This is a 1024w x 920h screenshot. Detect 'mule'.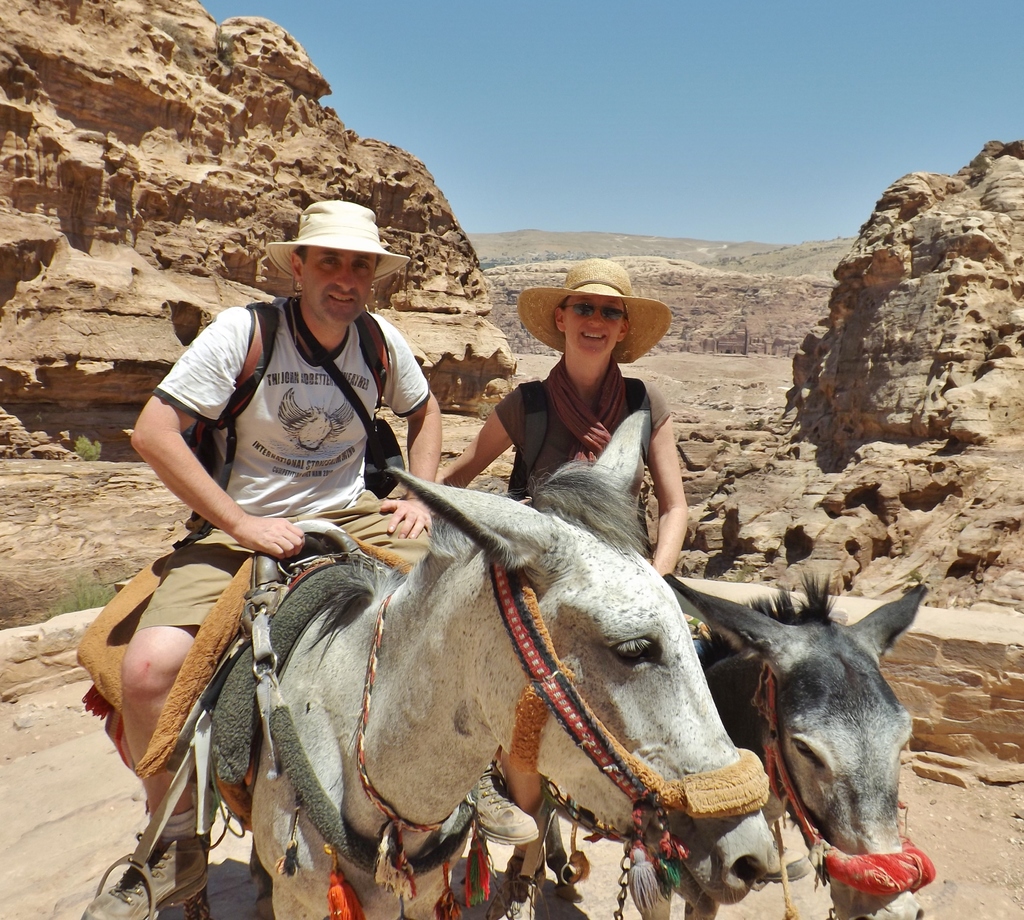
249, 410, 775, 919.
